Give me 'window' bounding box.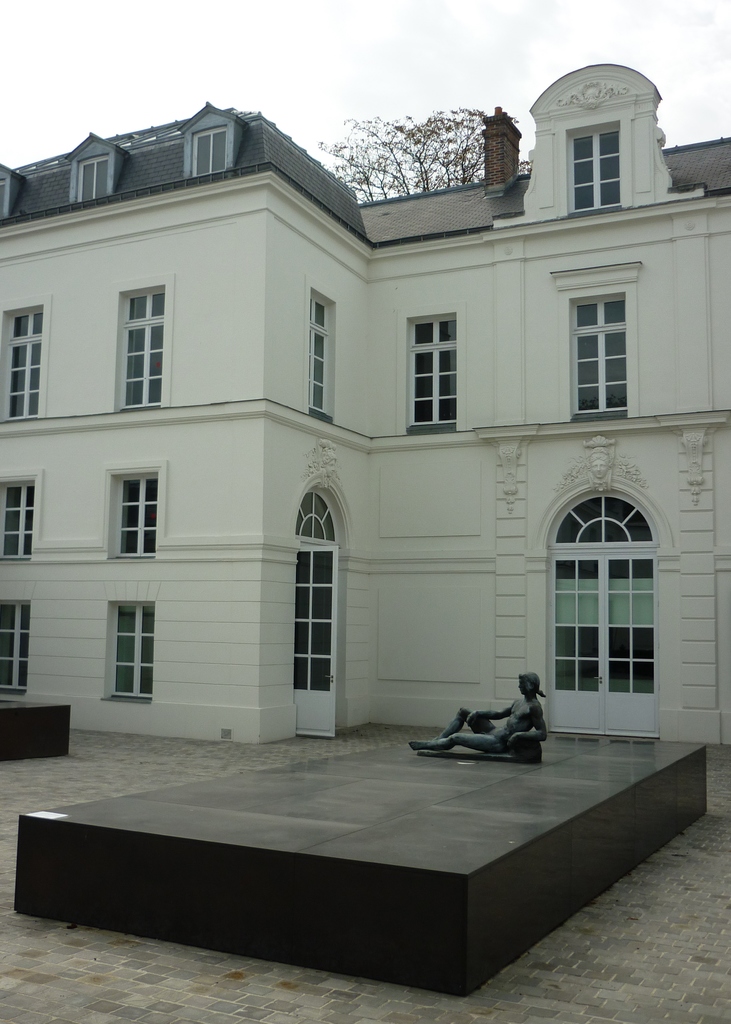
region(102, 605, 159, 703).
